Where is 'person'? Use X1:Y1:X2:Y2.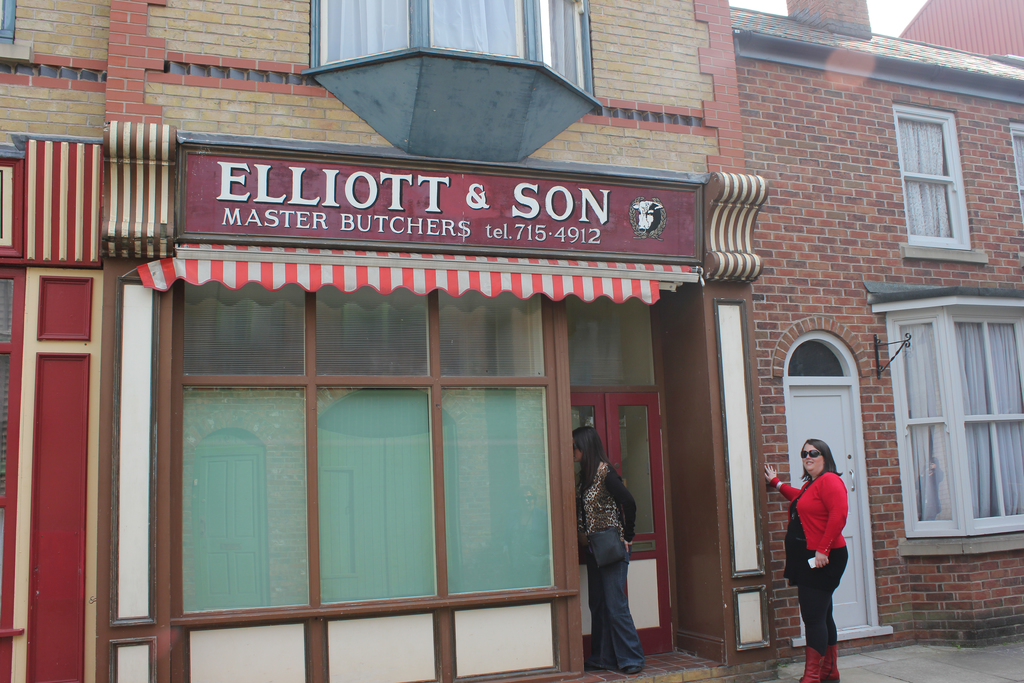
574:424:648:675.
